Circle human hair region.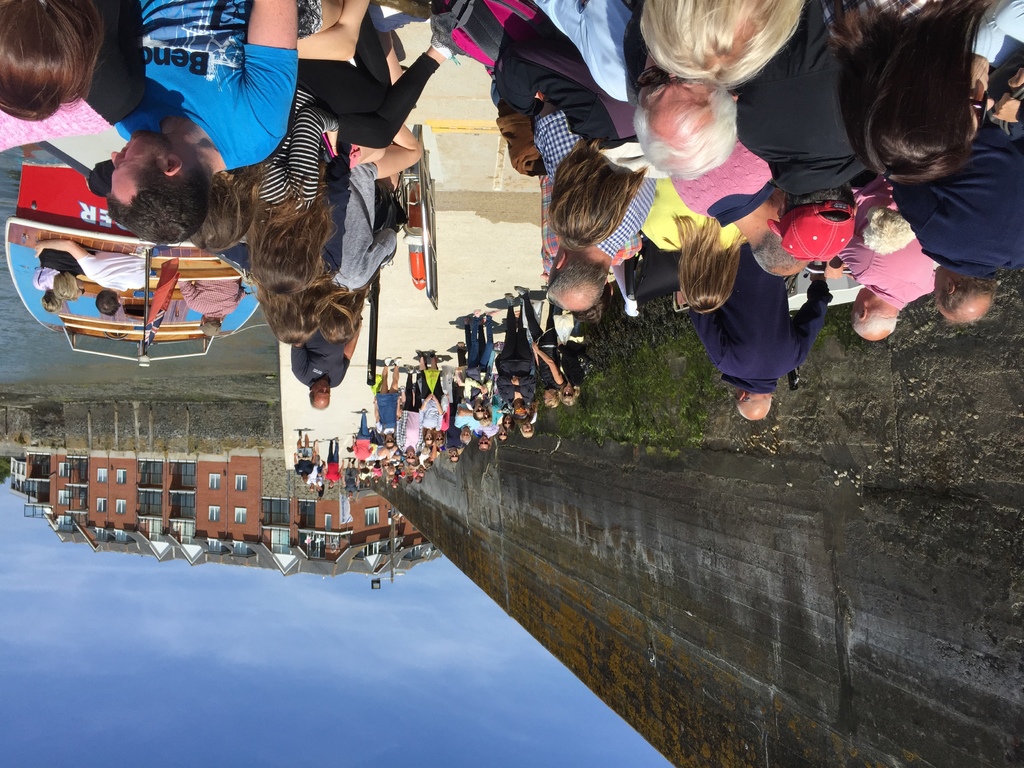
Region: pyautogui.locateOnScreen(860, 208, 914, 255).
